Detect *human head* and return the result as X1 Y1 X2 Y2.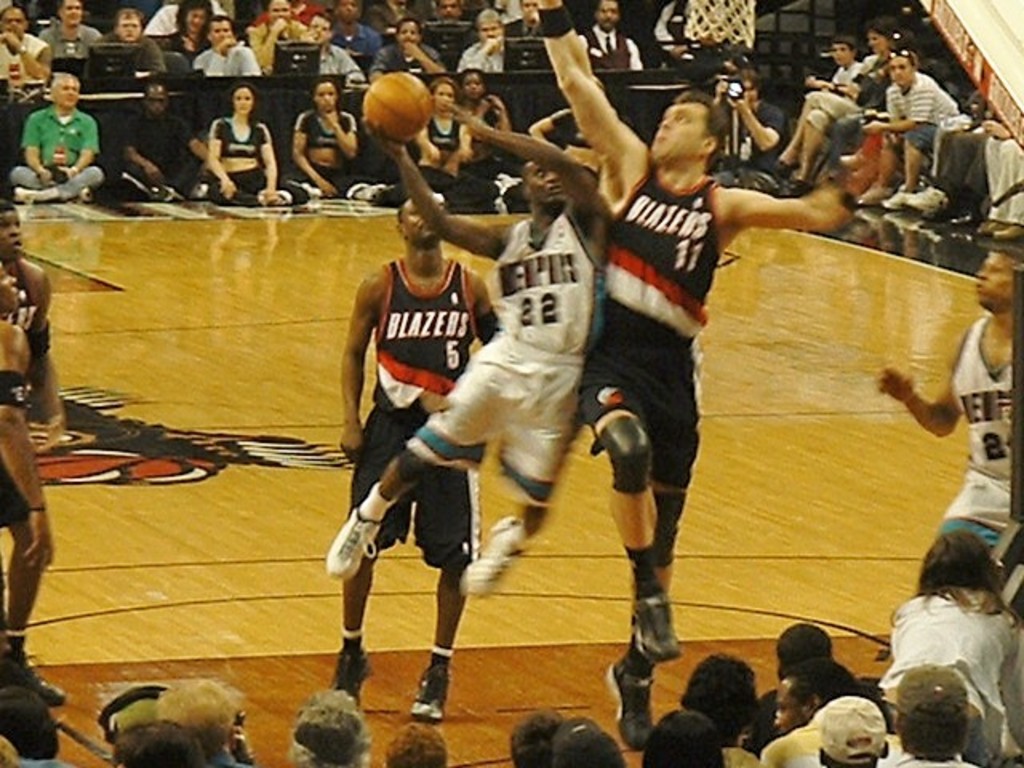
813 693 888 766.
